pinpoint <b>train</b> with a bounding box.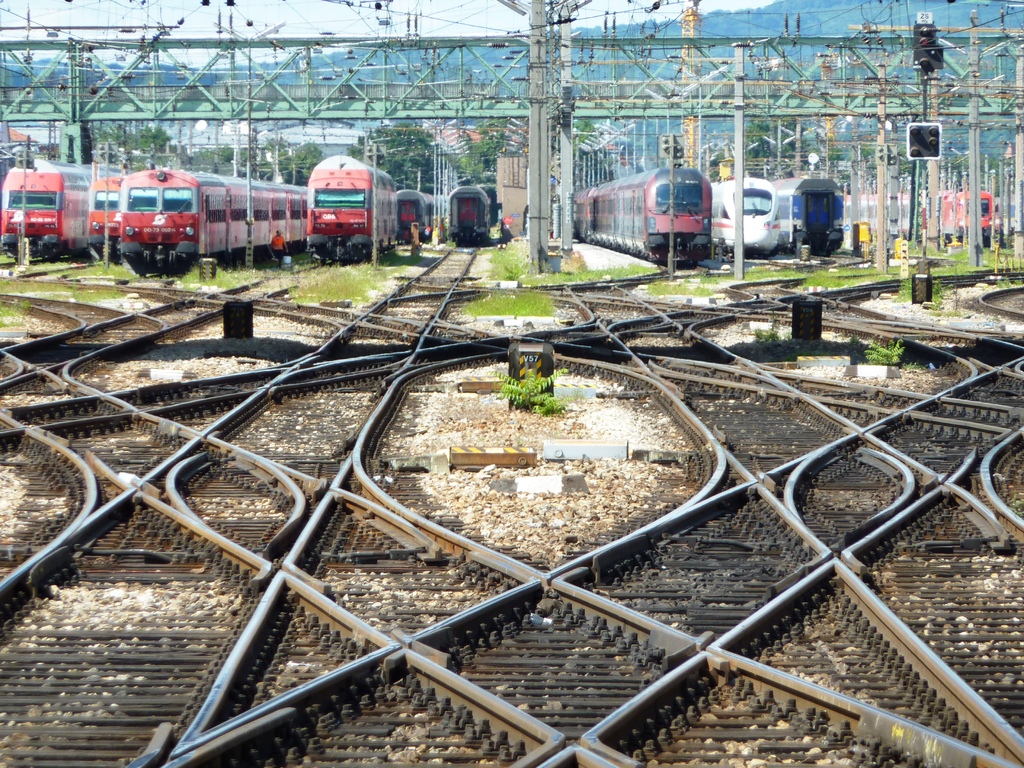
(left=575, top=168, right=712, bottom=269).
